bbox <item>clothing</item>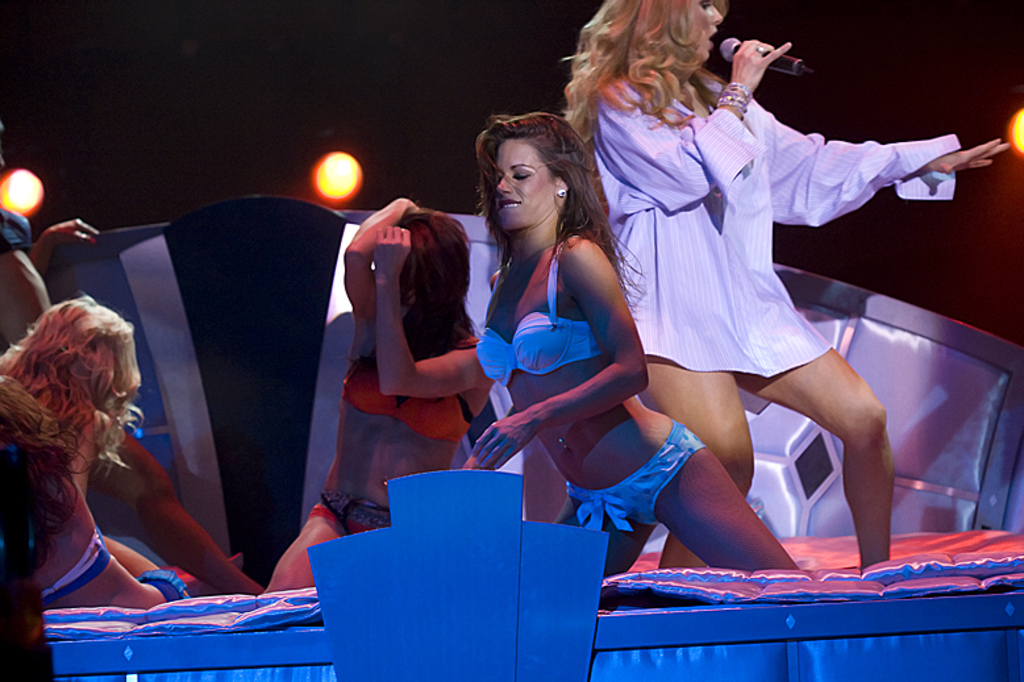
(583,59,954,400)
